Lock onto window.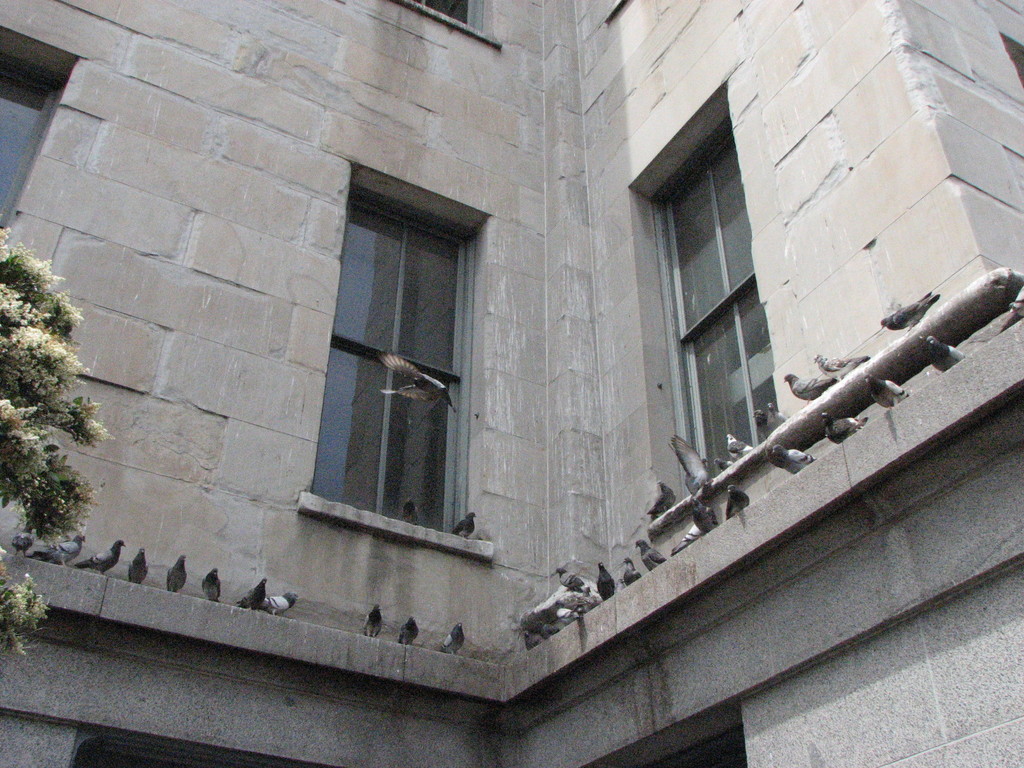
Locked: [x1=627, y1=80, x2=790, y2=500].
